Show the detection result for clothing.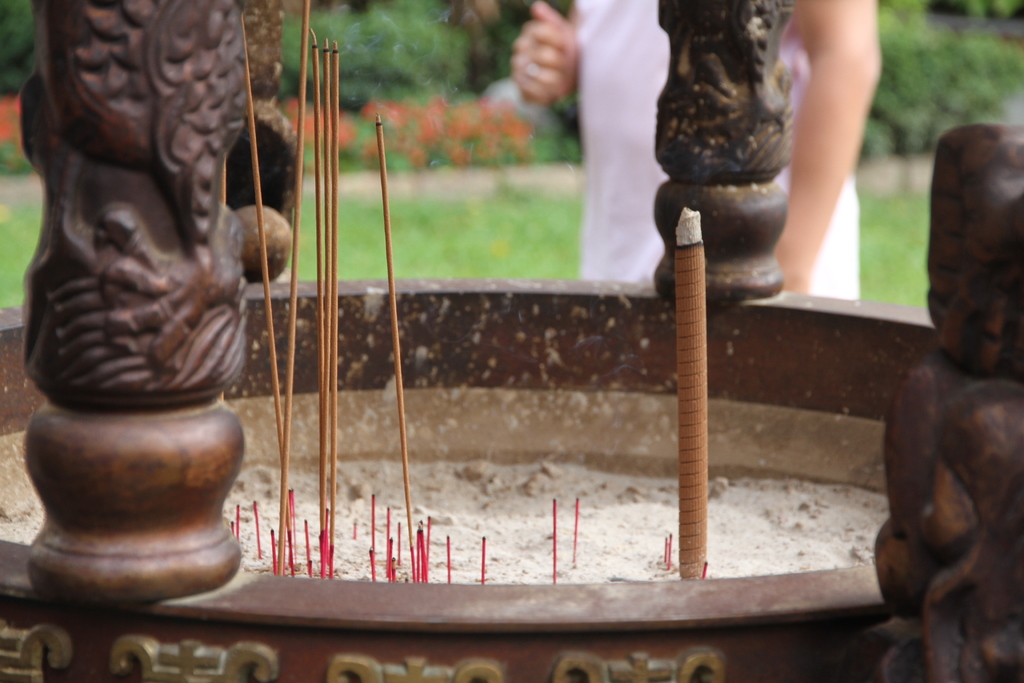
(left=562, top=0, right=858, bottom=300).
